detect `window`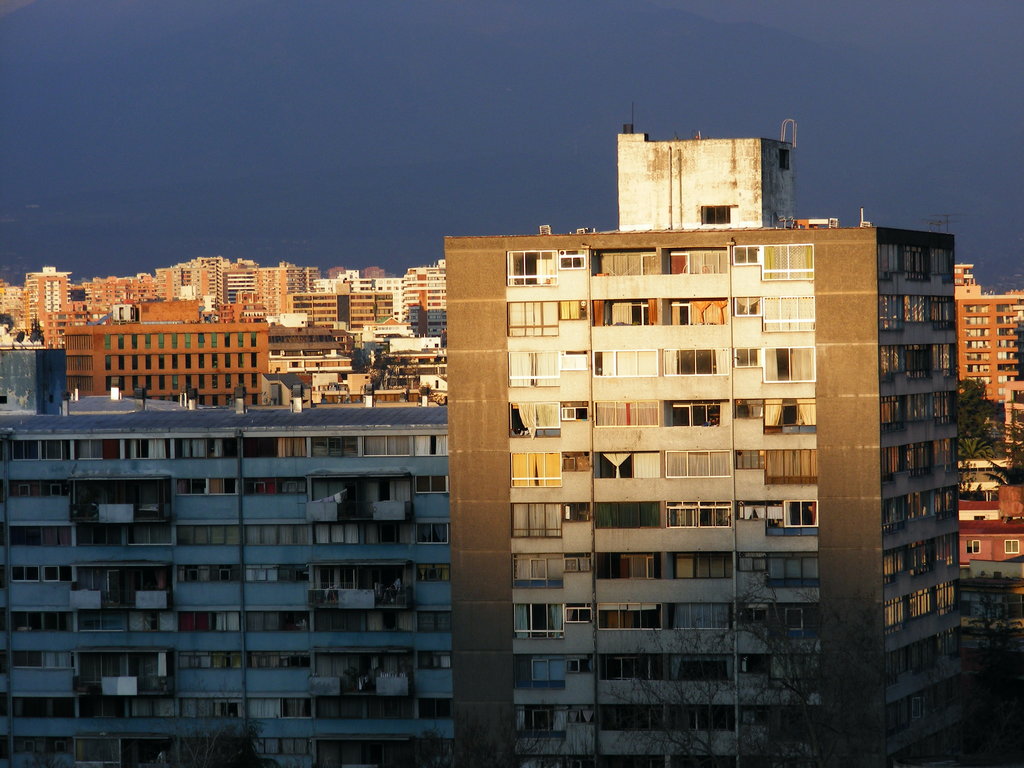
{"x1": 250, "y1": 652, "x2": 309, "y2": 672}
